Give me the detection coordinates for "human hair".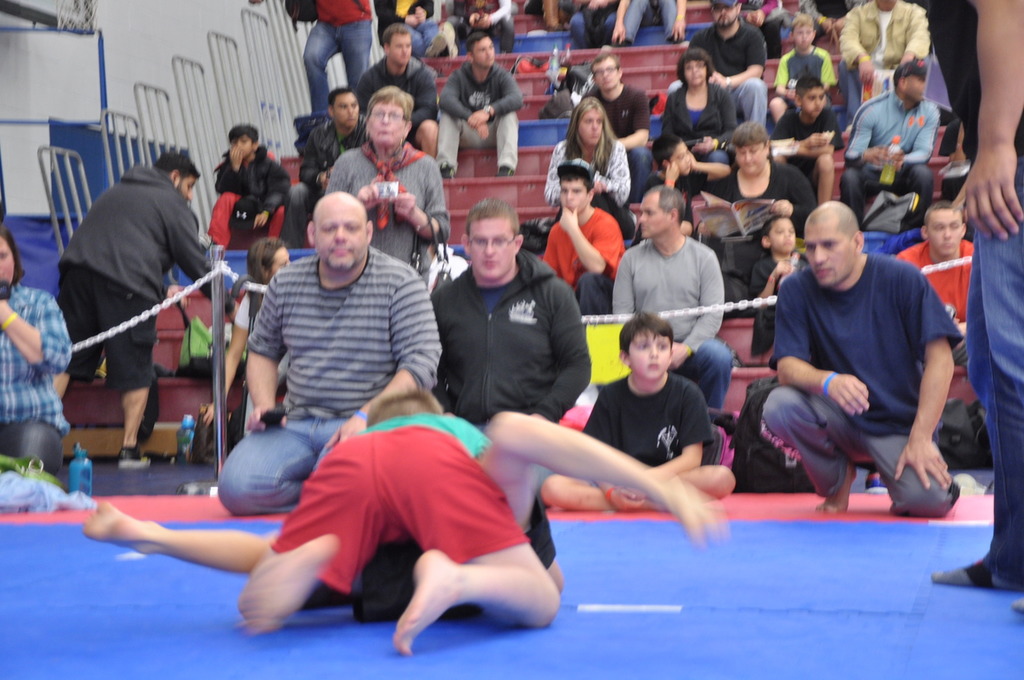
[left=675, top=47, right=718, bottom=88].
